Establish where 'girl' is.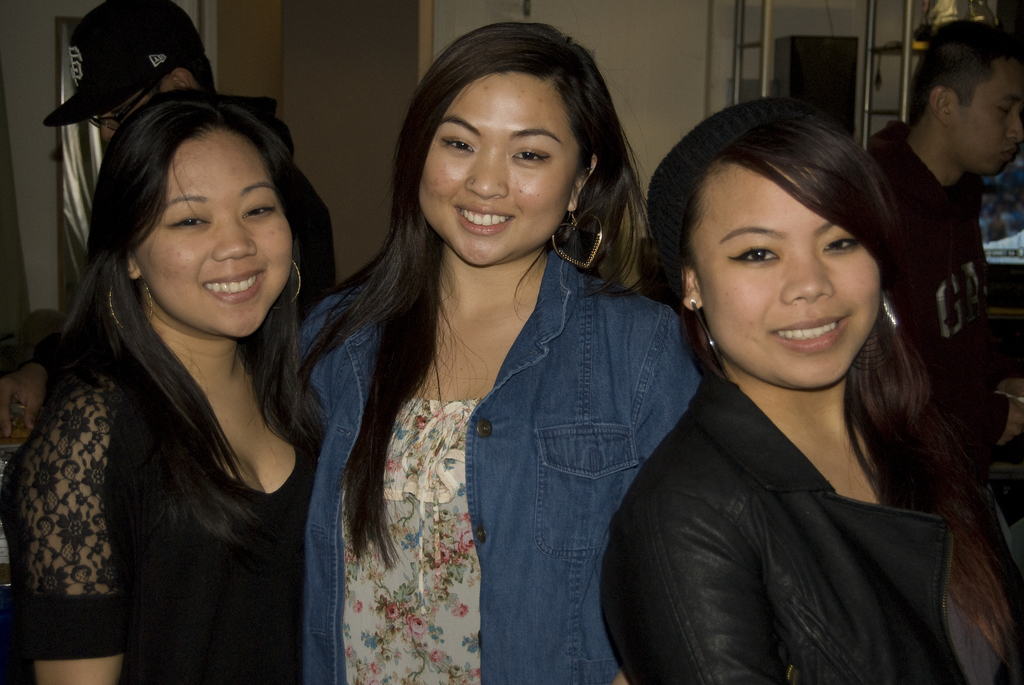
Established at locate(0, 89, 332, 684).
